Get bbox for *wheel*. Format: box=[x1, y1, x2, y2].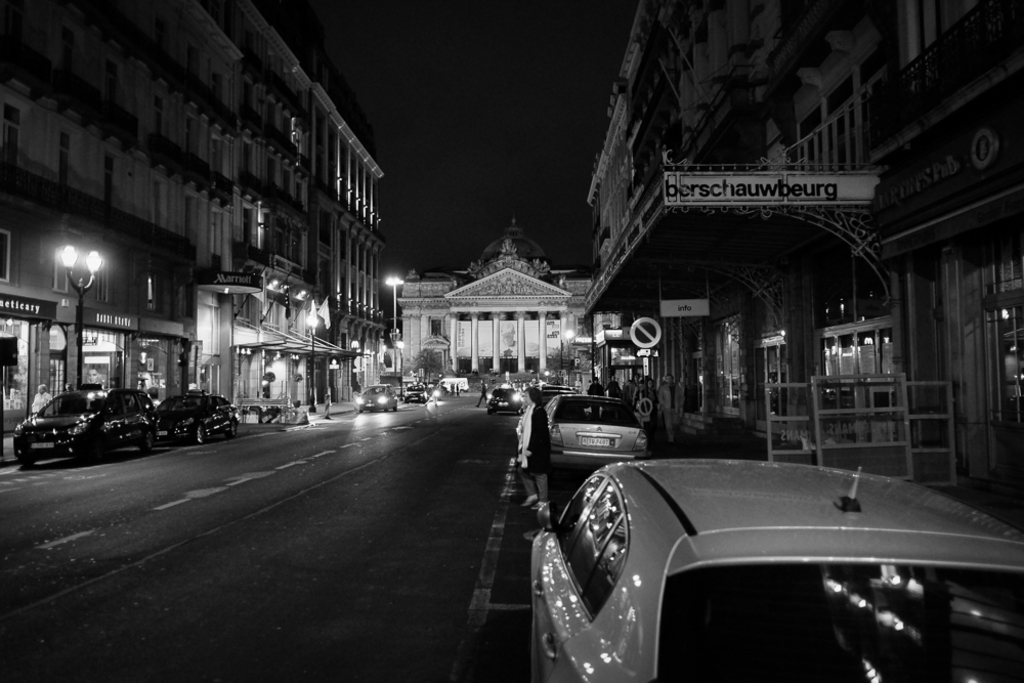
box=[386, 410, 389, 411].
